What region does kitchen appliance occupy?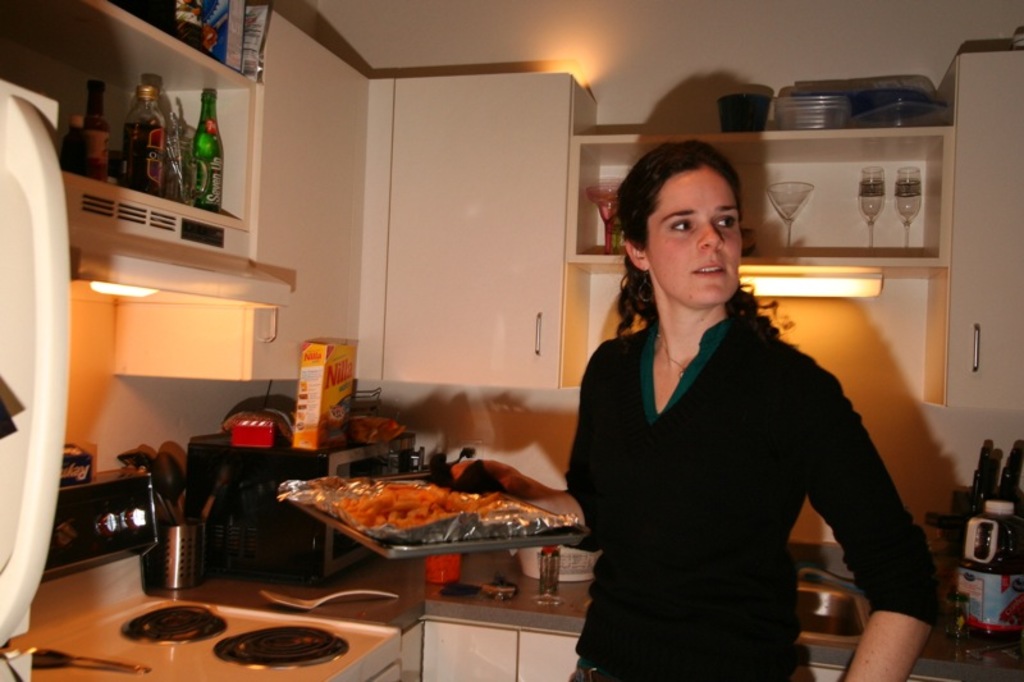
box=[0, 73, 59, 637].
